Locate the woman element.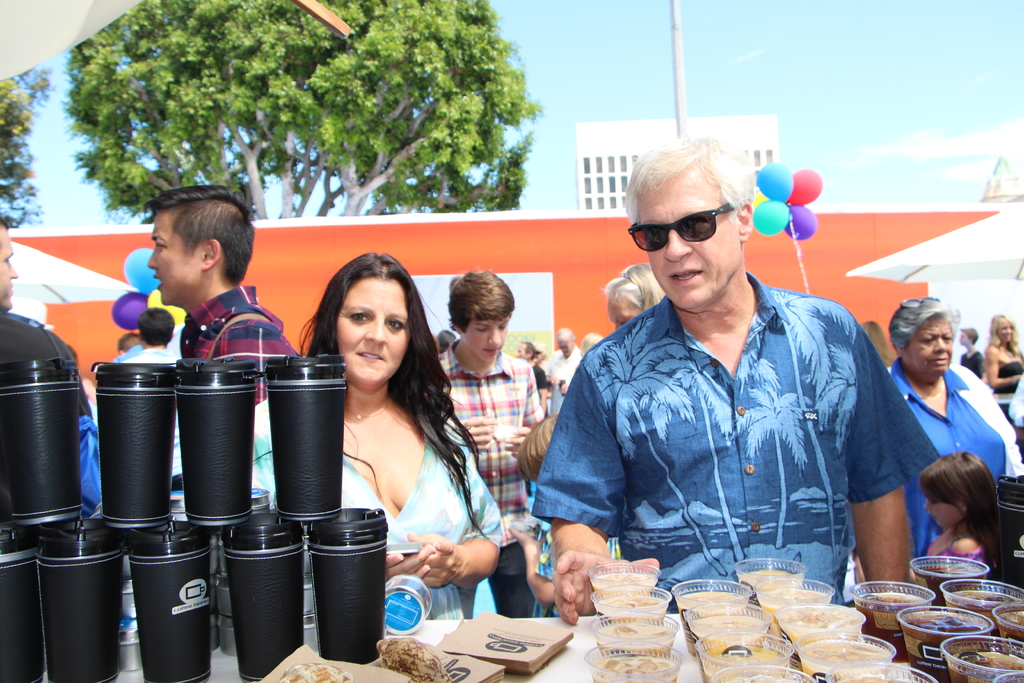
Element bbox: Rect(883, 299, 1023, 570).
